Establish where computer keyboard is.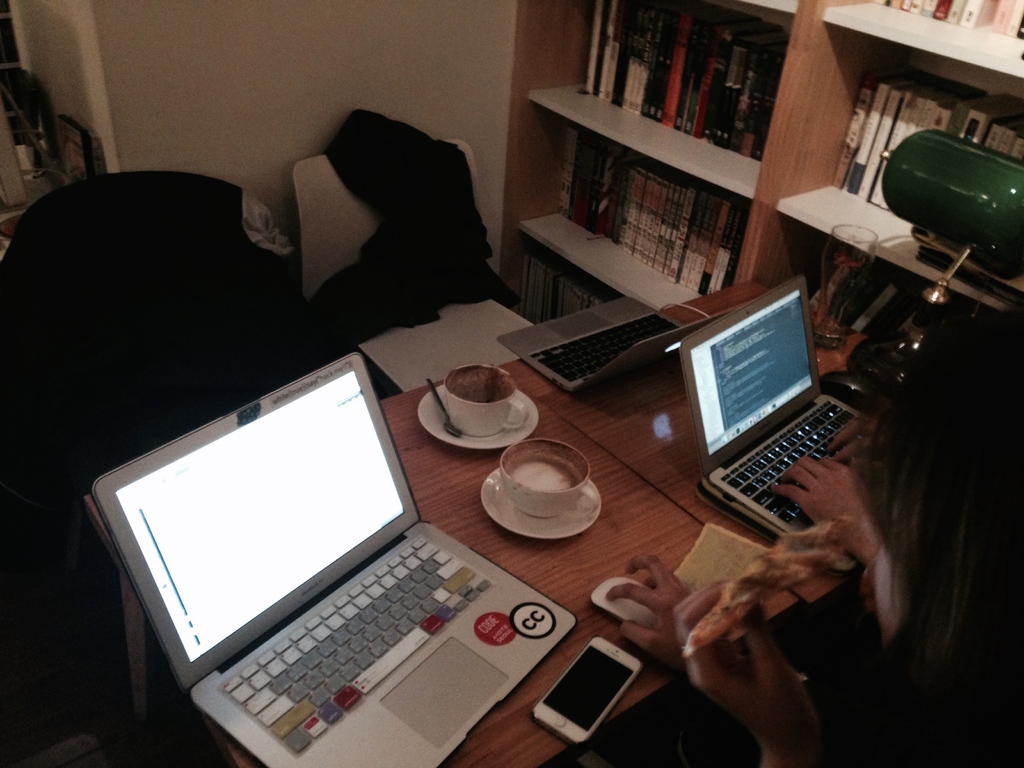
Established at select_region(218, 537, 494, 756).
